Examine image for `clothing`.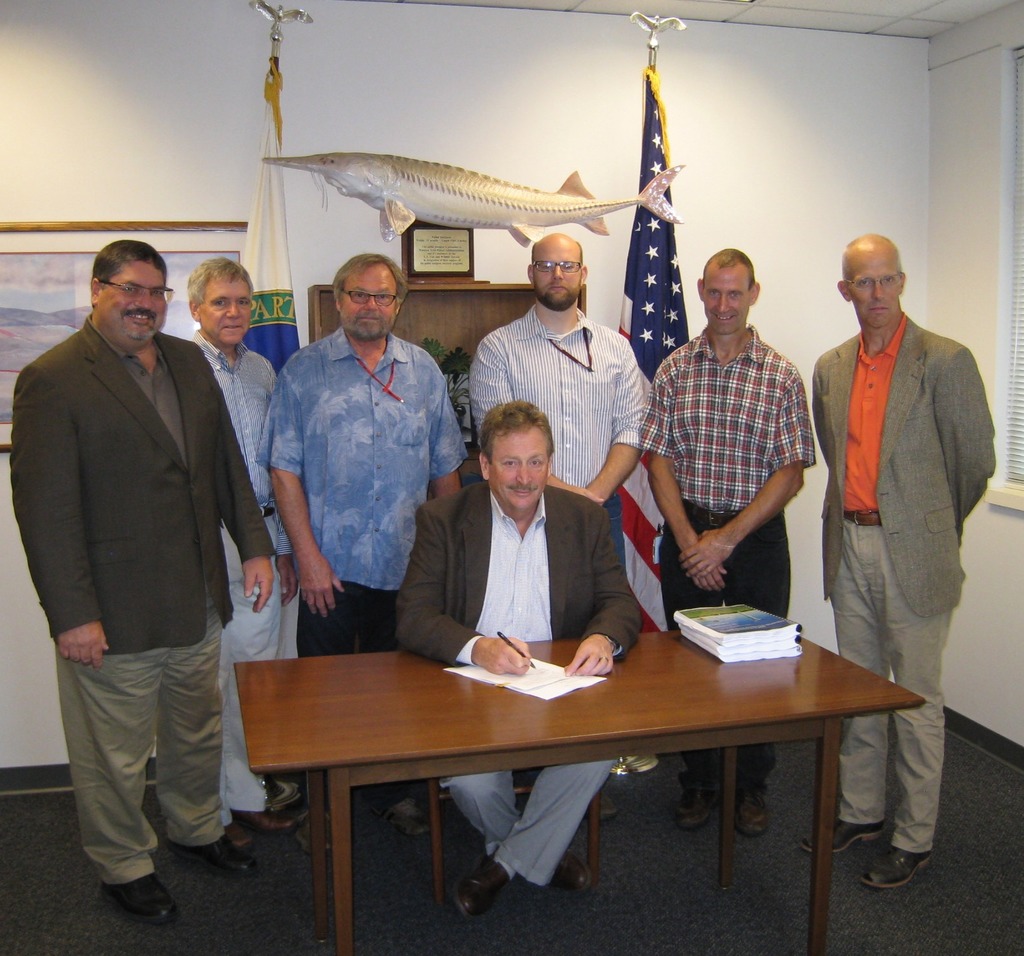
Examination result: l=632, t=321, r=835, b=797.
